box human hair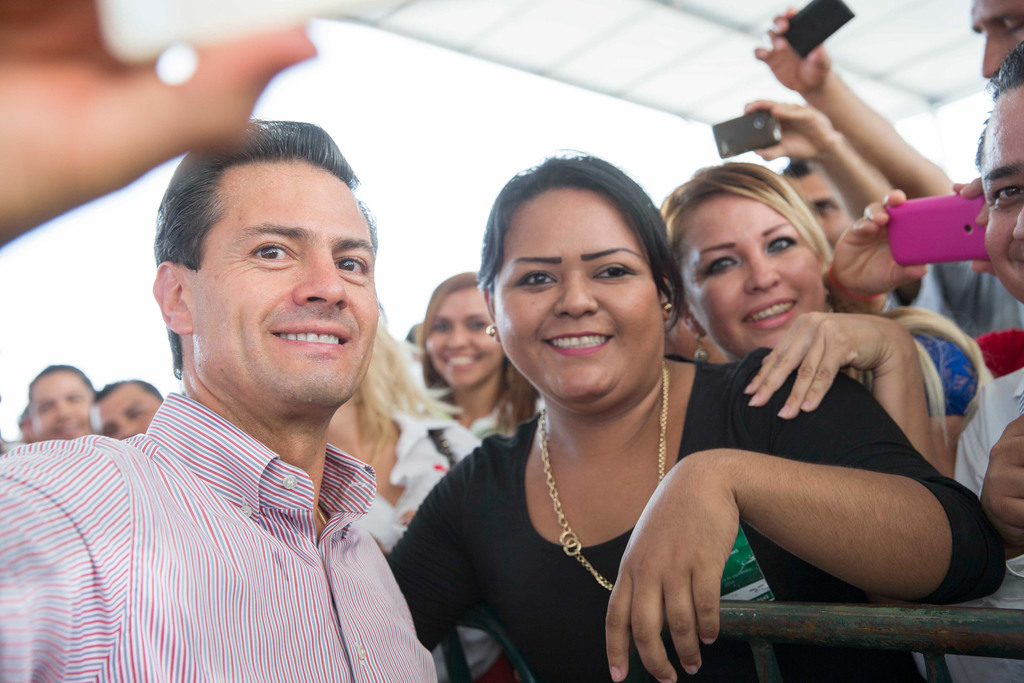
pyautogui.locateOnScreen(980, 47, 1023, 304)
